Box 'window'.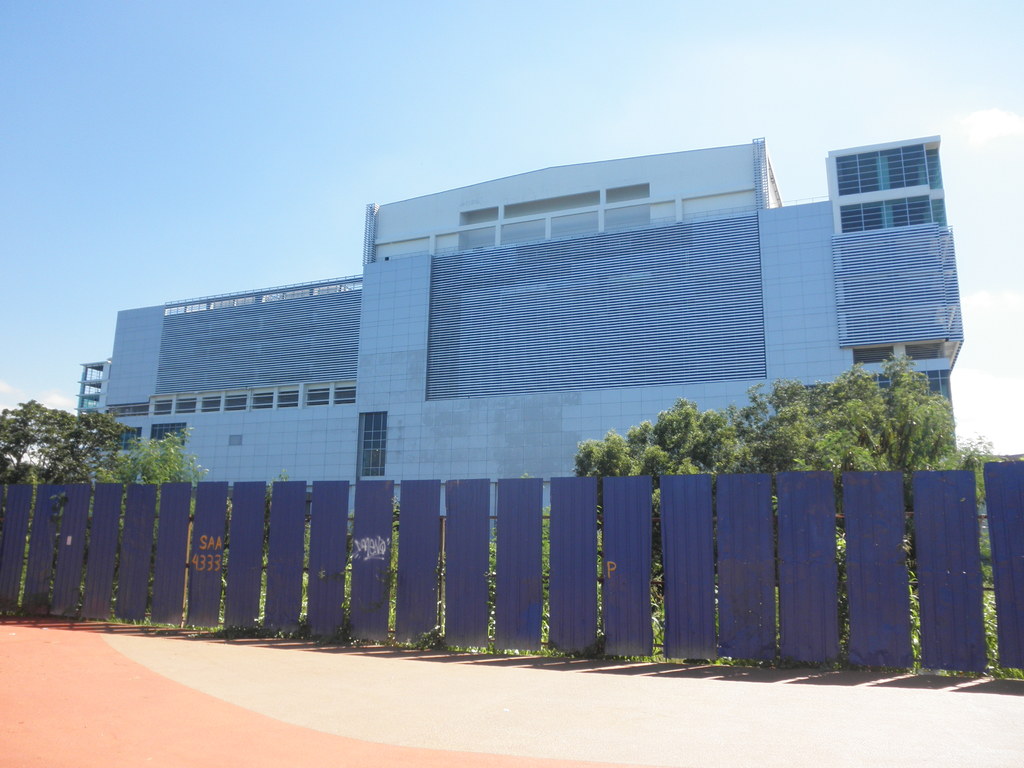
bbox=(362, 415, 387, 476).
